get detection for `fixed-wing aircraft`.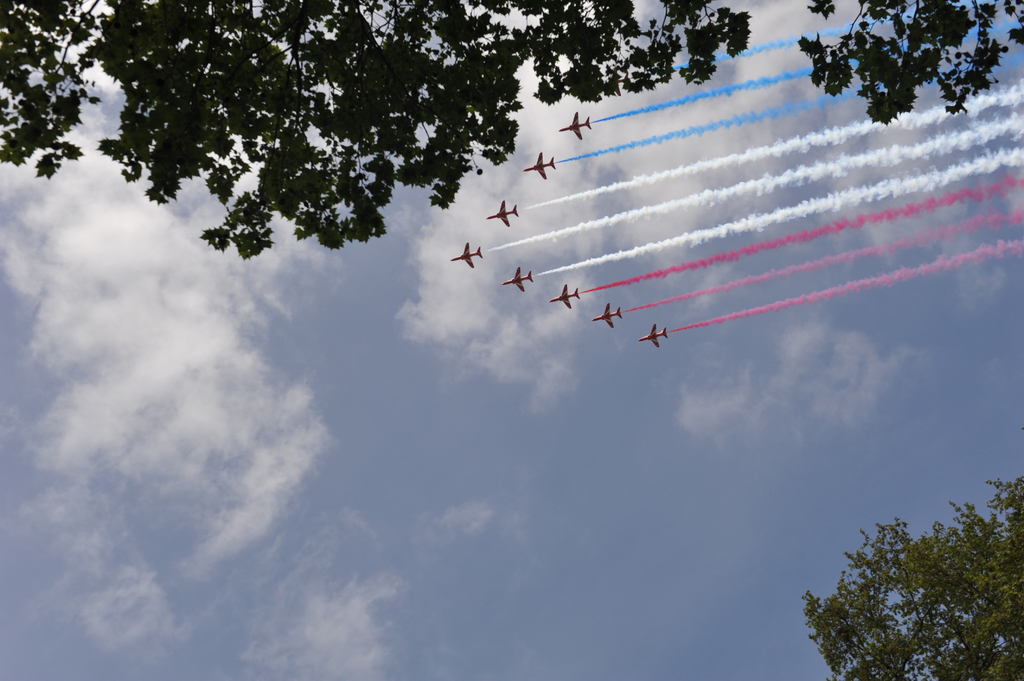
Detection: BBox(563, 109, 589, 140).
